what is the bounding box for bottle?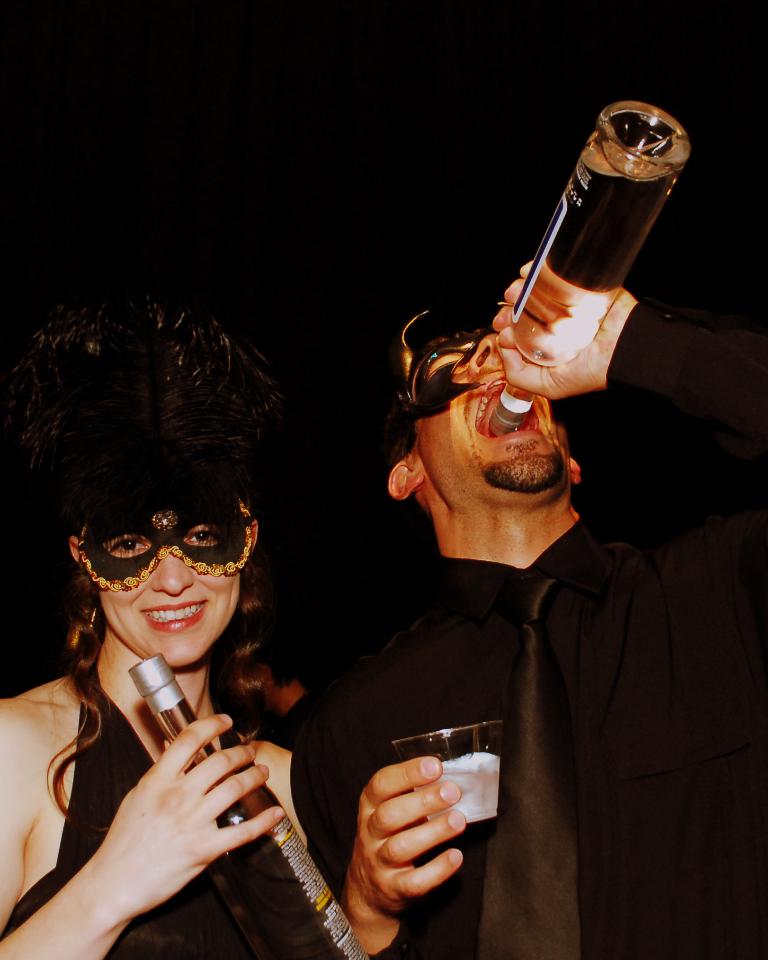
crop(485, 101, 690, 438).
